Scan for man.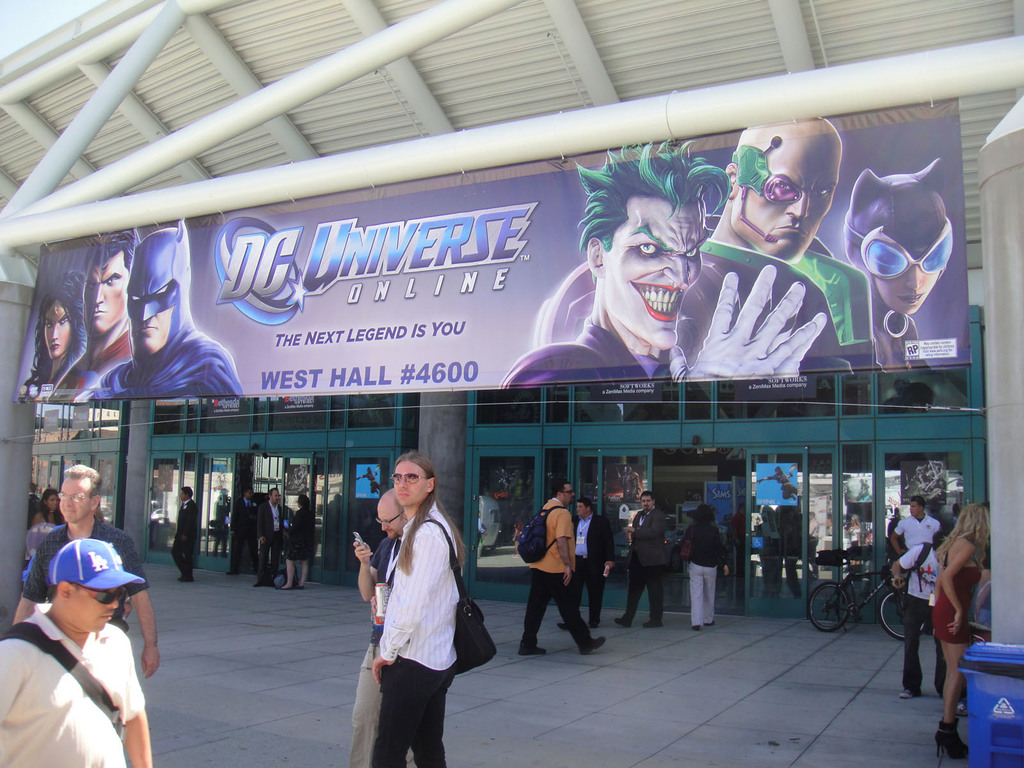
Scan result: crop(707, 109, 876, 372).
